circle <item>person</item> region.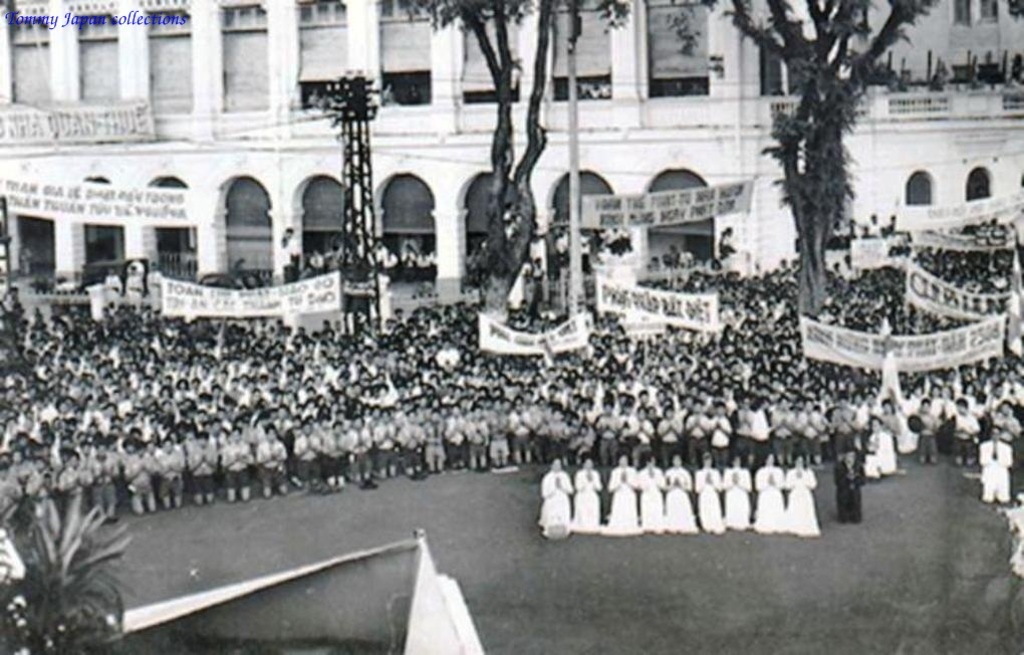
Region: {"x1": 610, "y1": 451, "x2": 637, "y2": 531}.
